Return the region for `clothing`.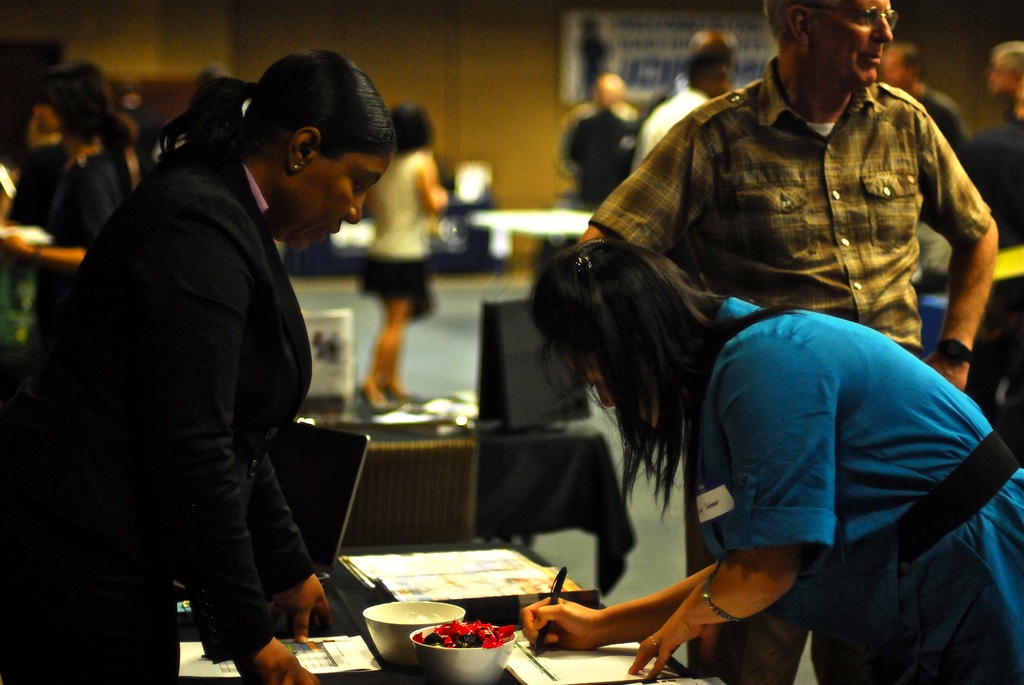
45 137 143 332.
